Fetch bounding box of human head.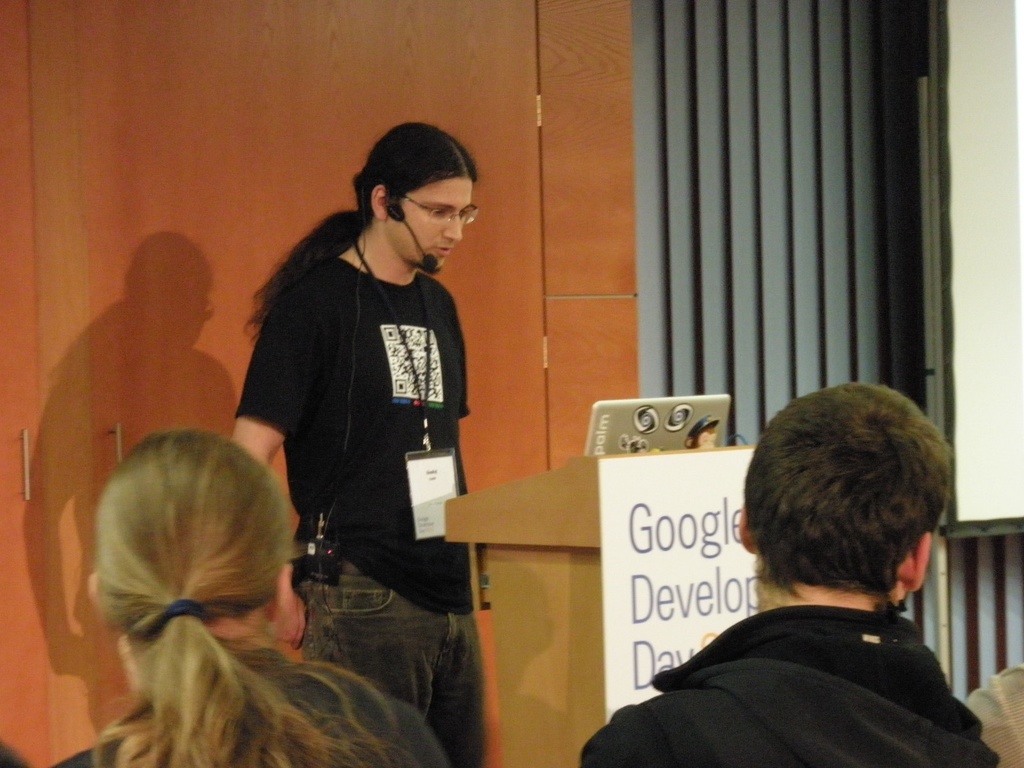
Bbox: <box>731,381,960,616</box>.
